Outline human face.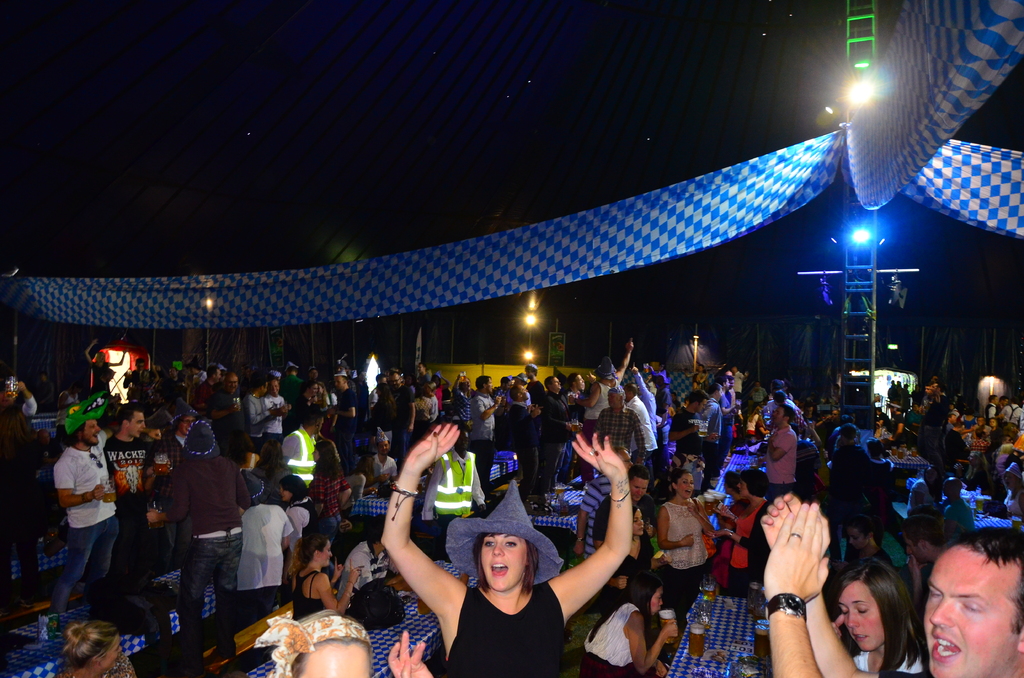
Outline: 920/547/1012/676.
